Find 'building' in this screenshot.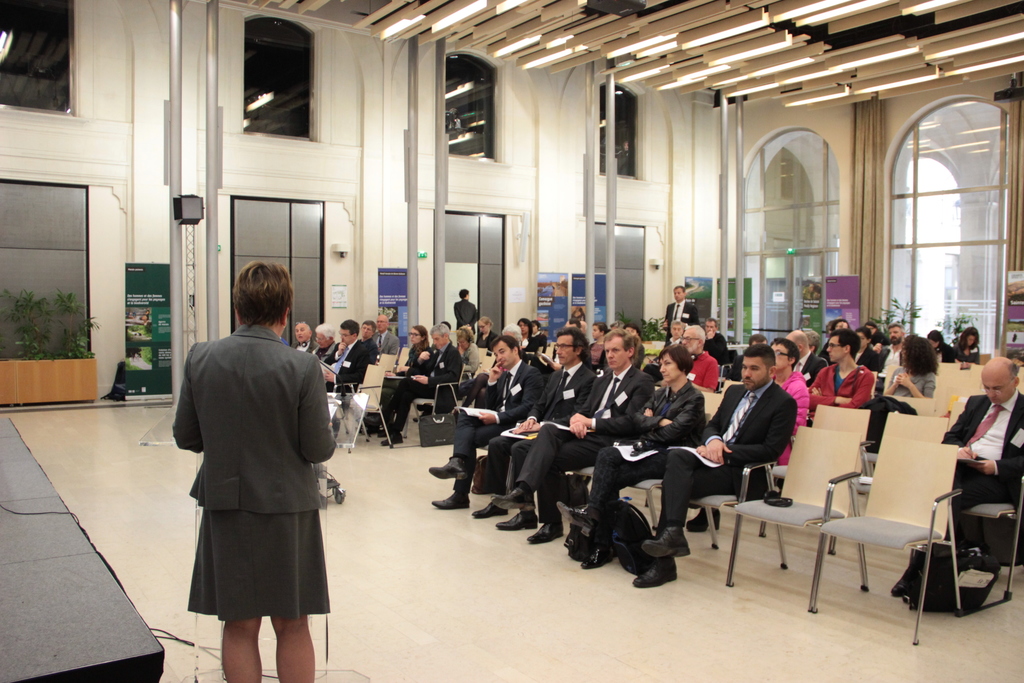
The bounding box for 'building' is (x1=0, y1=0, x2=1023, y2=682).
